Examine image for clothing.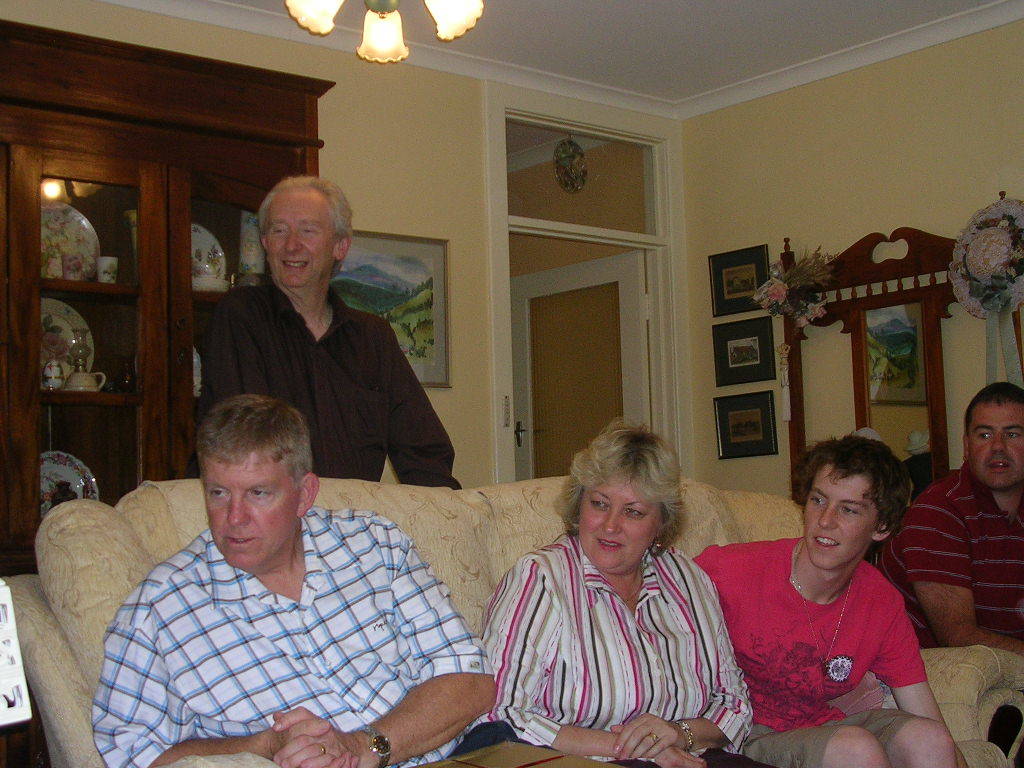
Examination result: 872/459/1023/656.
